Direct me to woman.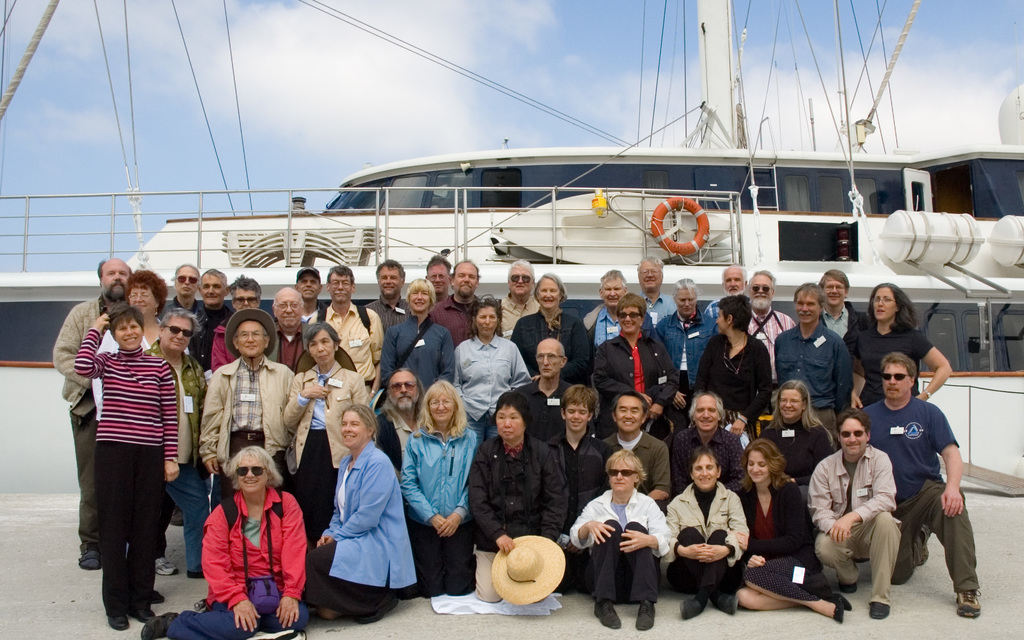
Direction: bbox=(397, 374, 479, 596).
